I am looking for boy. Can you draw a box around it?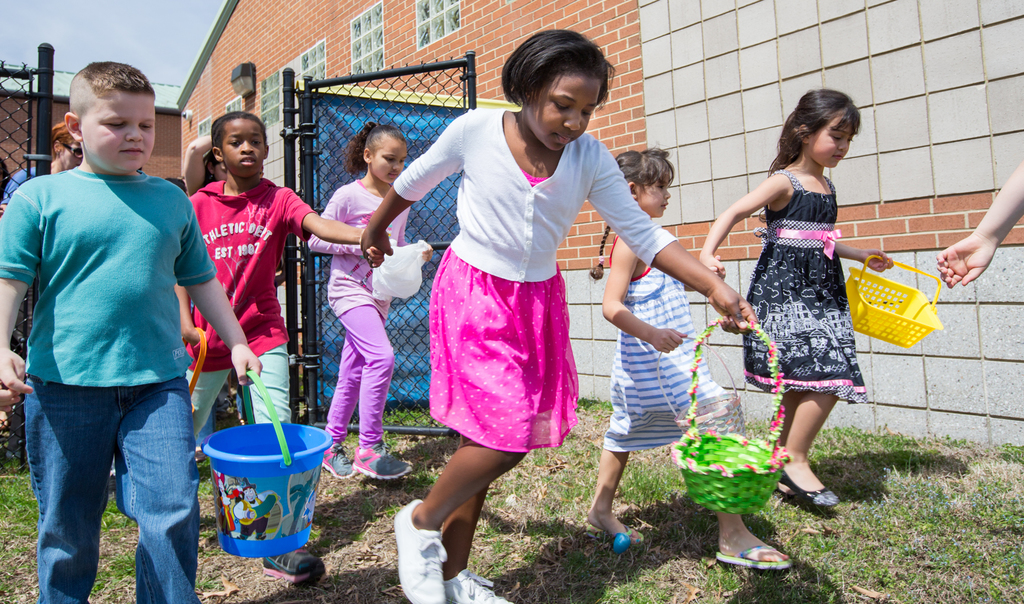
Sure, the bounding box is [0,62,264,603].
